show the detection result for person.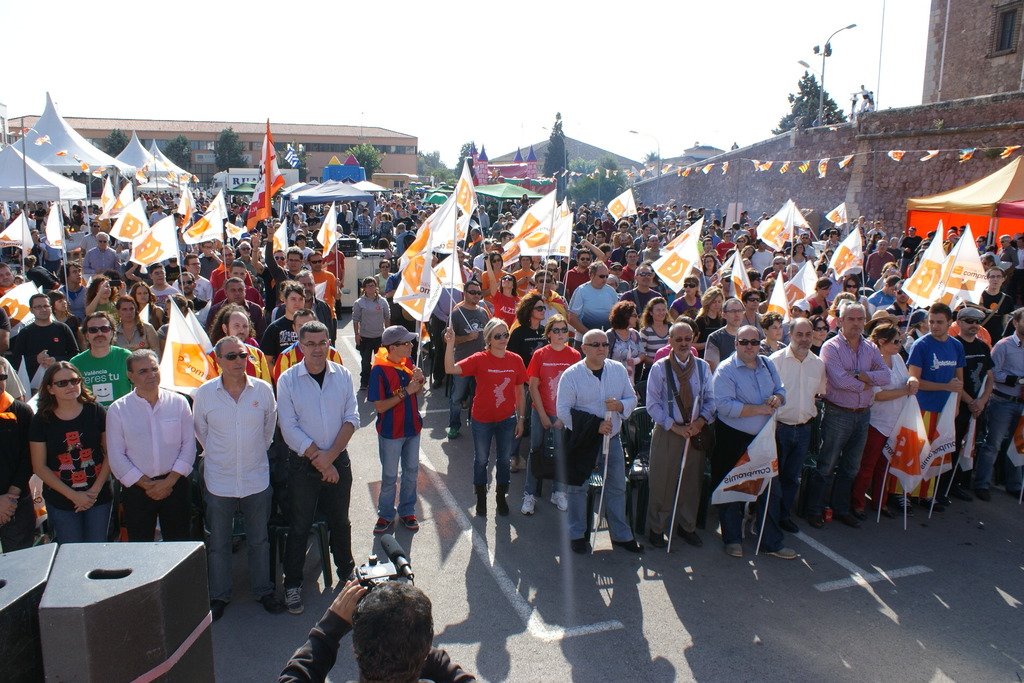
bbox(805, 276, 830, 318).
